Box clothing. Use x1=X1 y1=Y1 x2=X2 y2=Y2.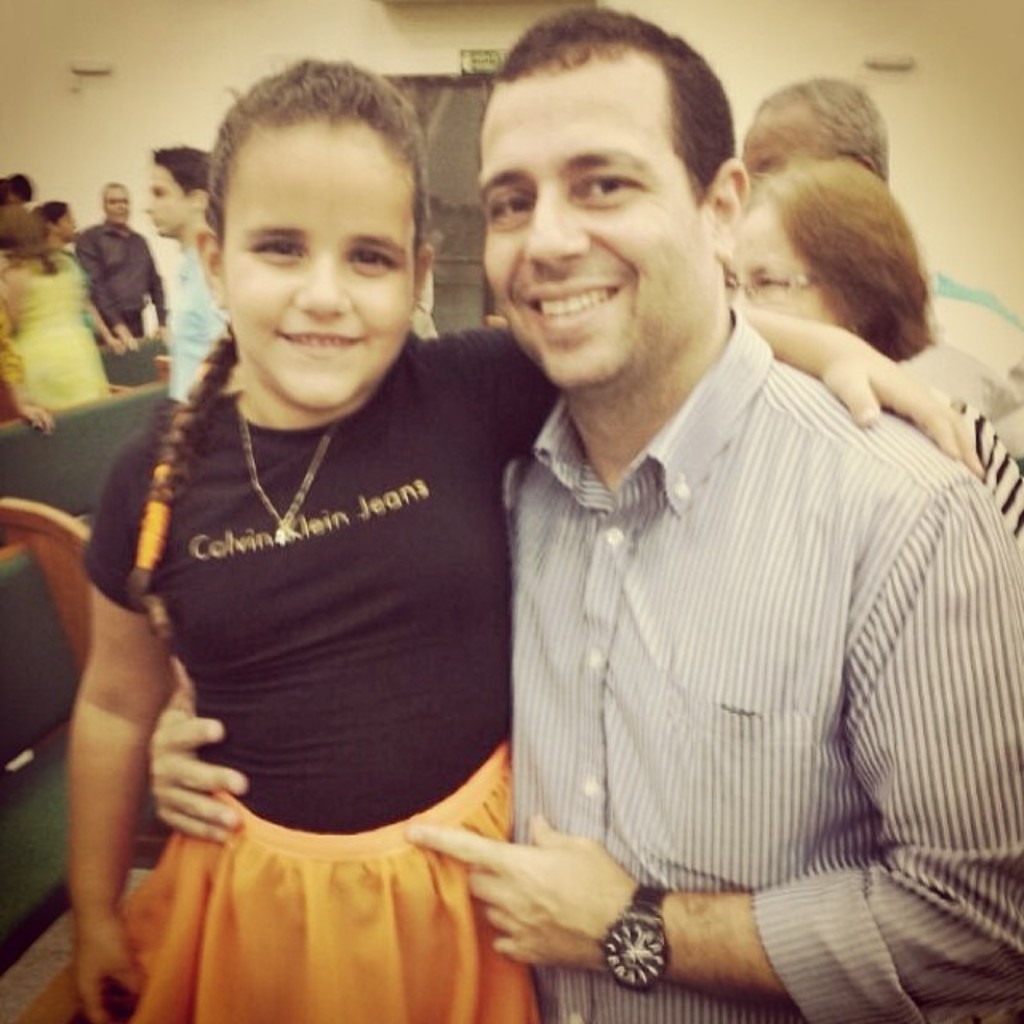
x1=963 y1=402 x2=1022 y2=522.
